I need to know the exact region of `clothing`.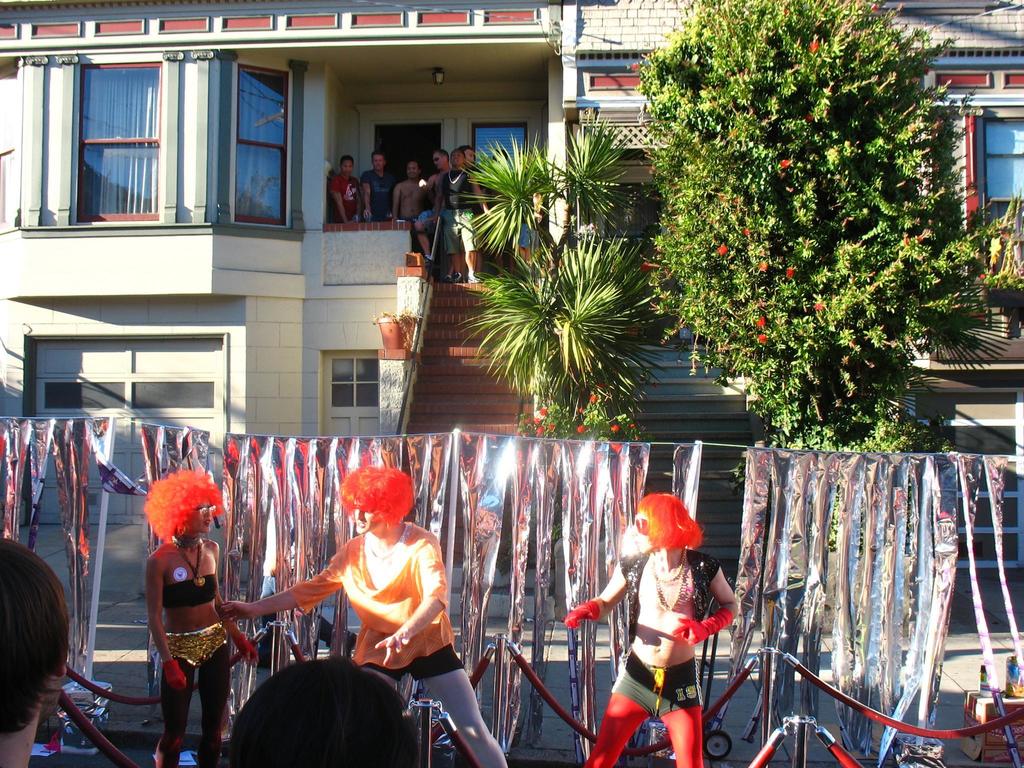
Region: (162,618,230,668).
